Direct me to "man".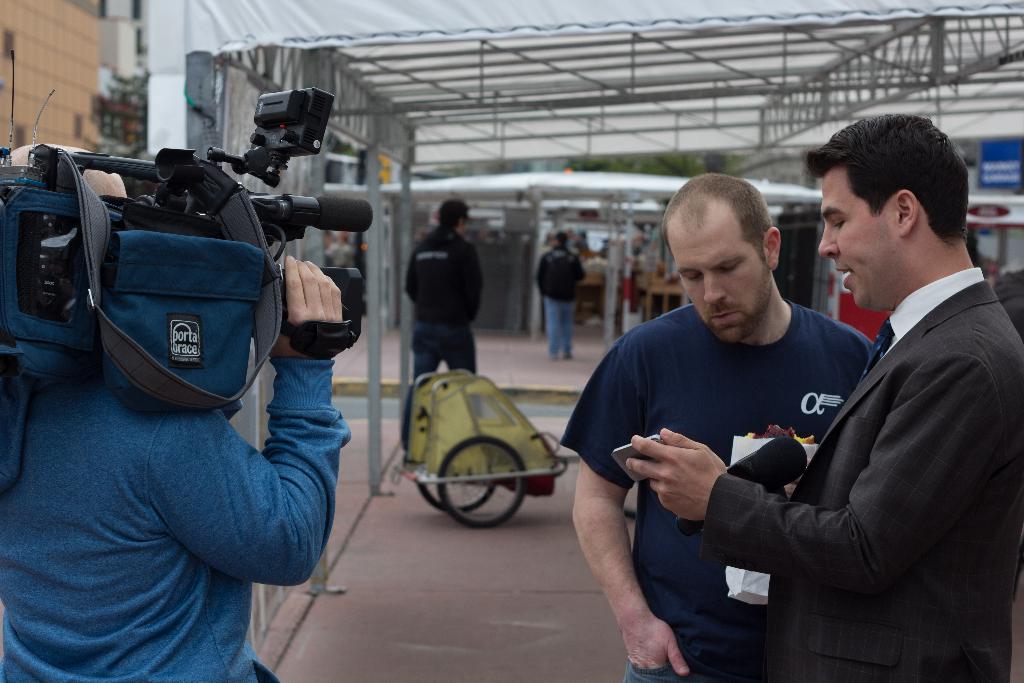
Direction: locate(0, 141, 353, 682).
